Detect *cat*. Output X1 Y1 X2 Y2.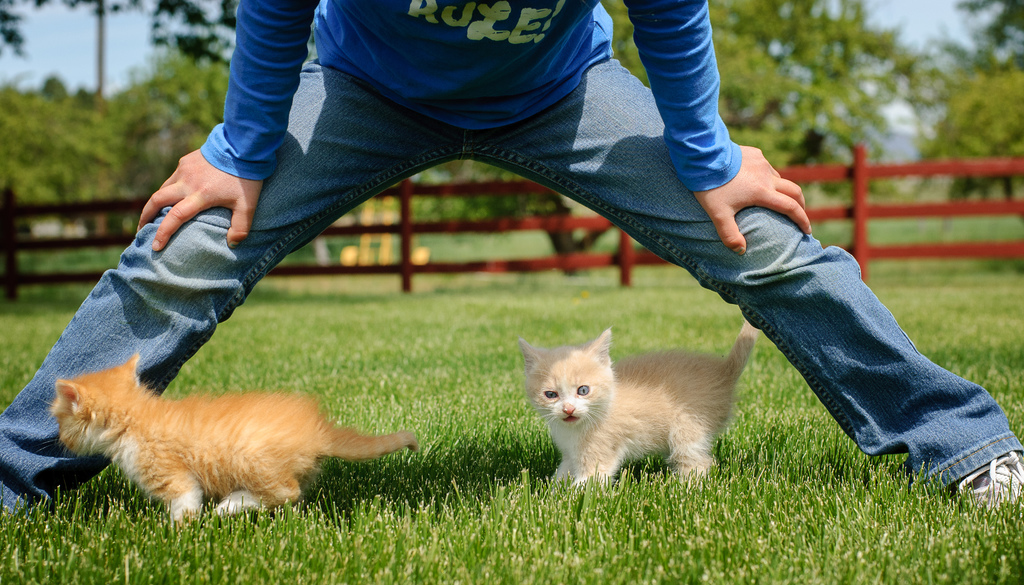
42 350 424 529.
